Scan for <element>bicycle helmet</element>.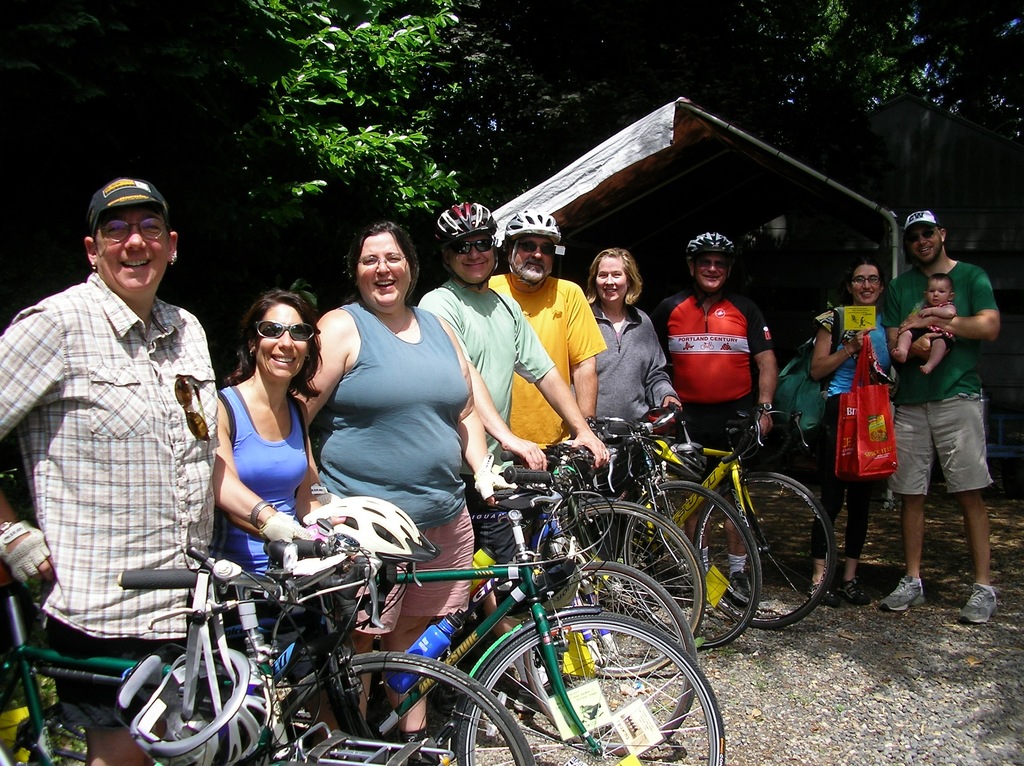
Scan result: bbox=(430, 203, 492, 257).
